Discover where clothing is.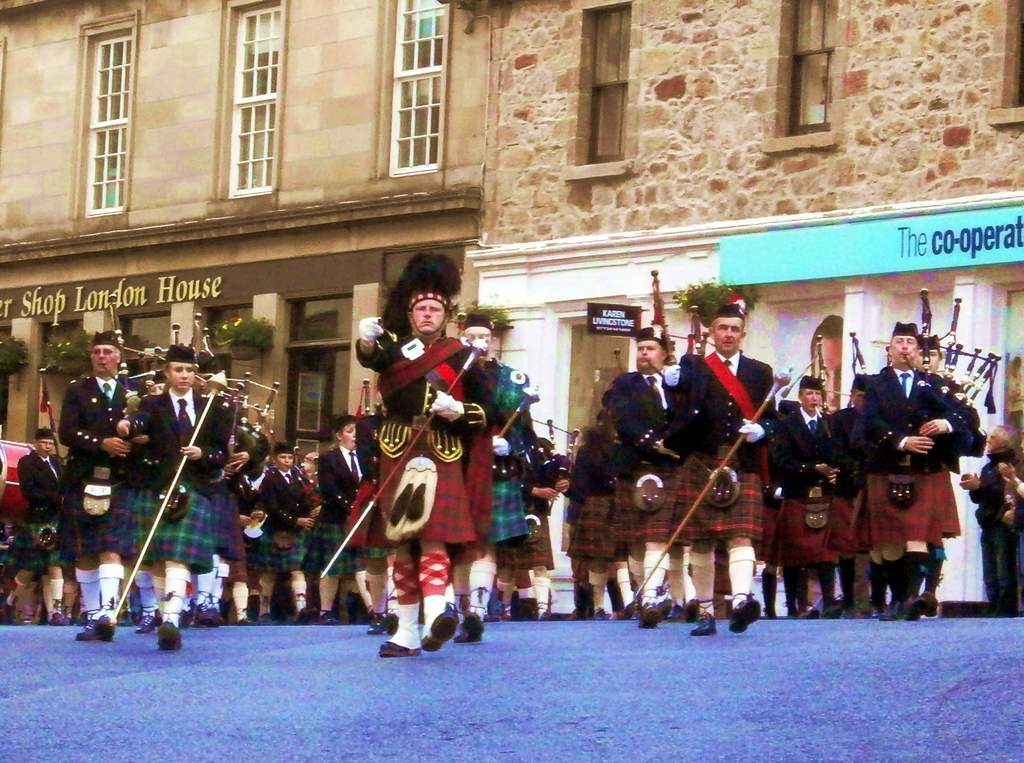
Discovered at 915 370 989 546.
